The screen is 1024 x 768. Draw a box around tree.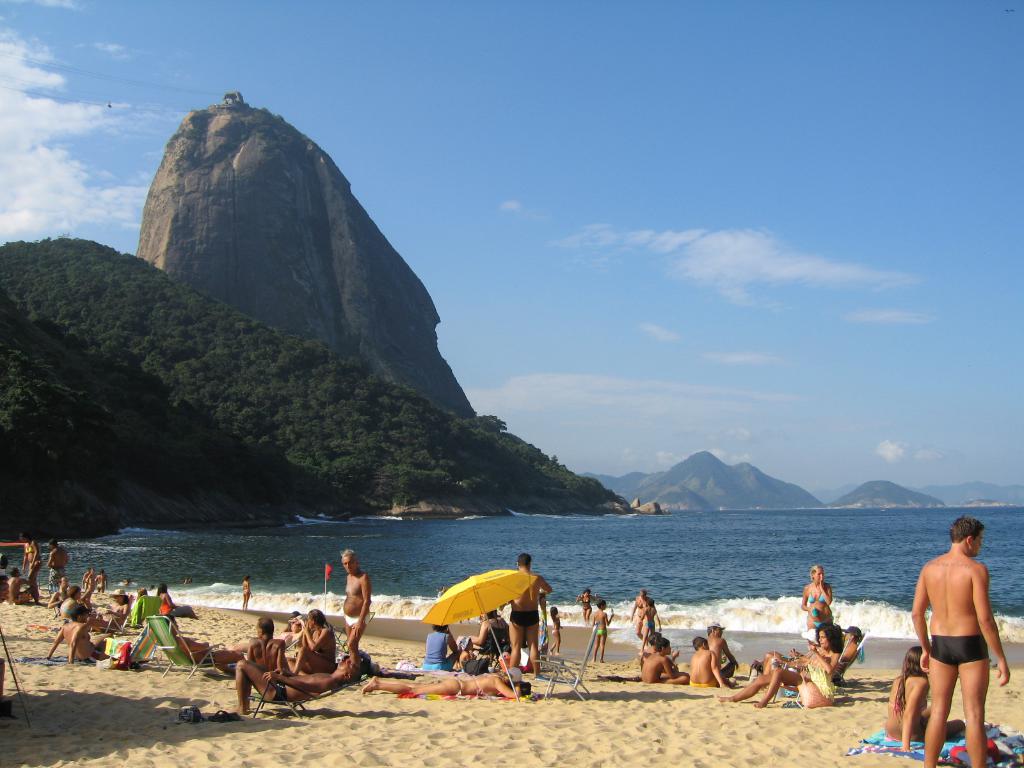
{"left": 477, "top": 413, "right": 505, "bottom": 431}.
